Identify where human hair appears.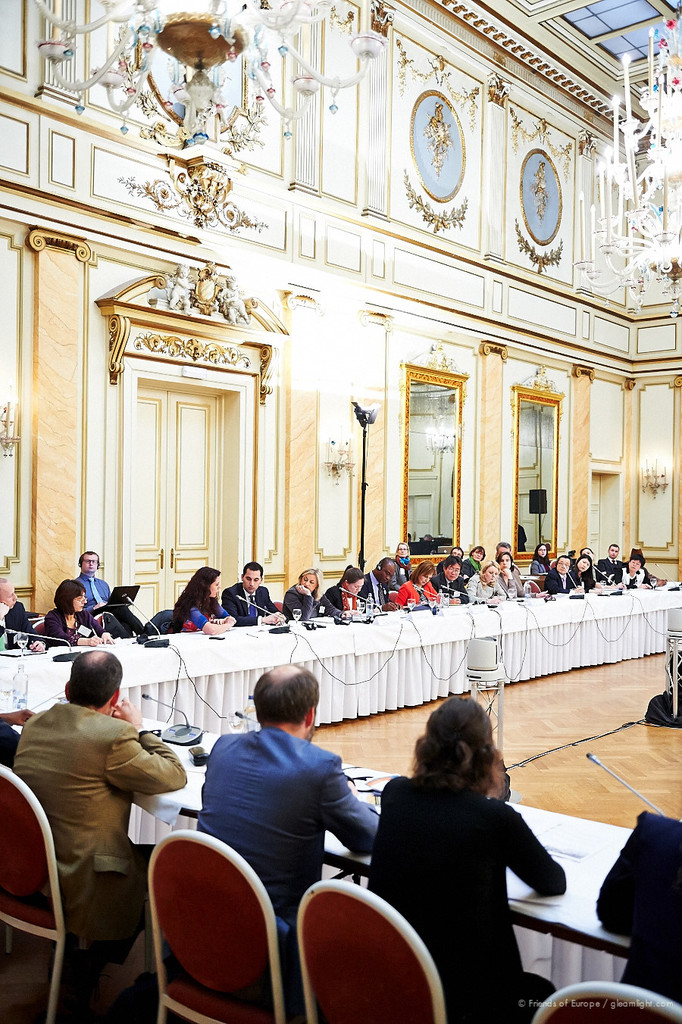
Appears at l=555, t=555, r=571, b=570.
